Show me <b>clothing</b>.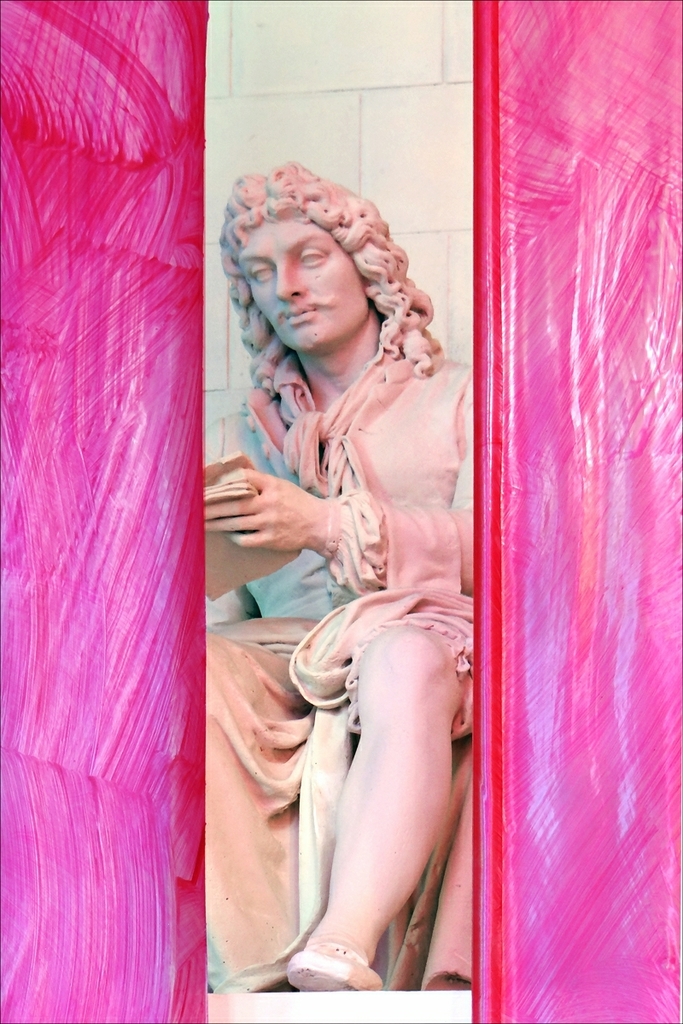
<b>clothing</b> is here: [x1=196, y1=346, x2=480, y2=992].
